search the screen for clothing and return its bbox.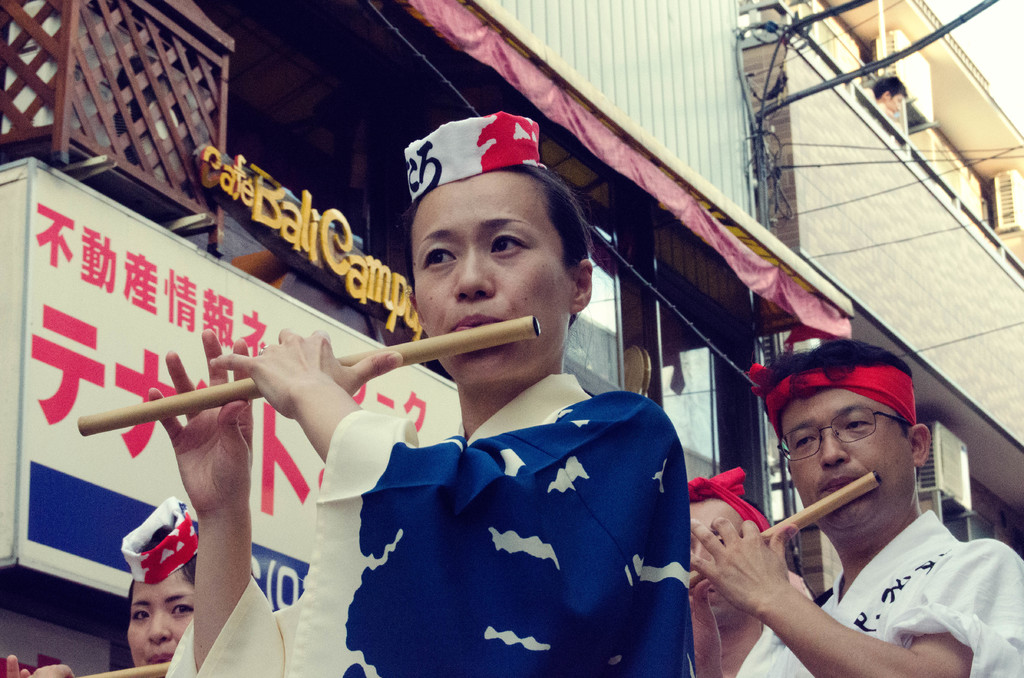
Found: x1=735, y1=625, x2=783, y2=677.
